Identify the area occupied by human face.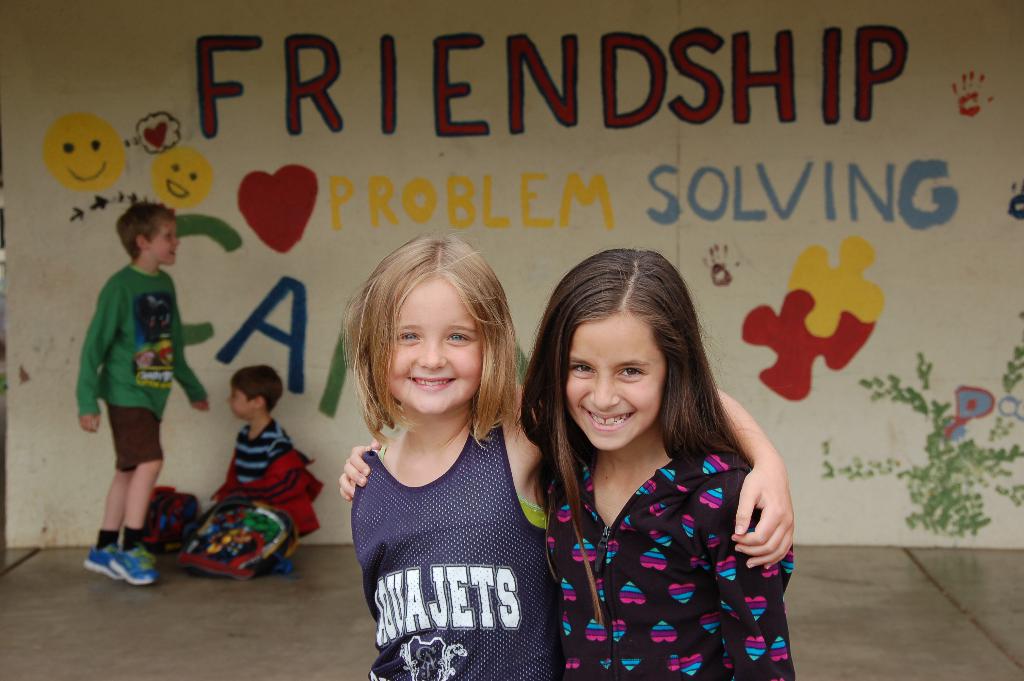
Area: pyautogui.locateOnScreen(148, 220, 180, 267).
